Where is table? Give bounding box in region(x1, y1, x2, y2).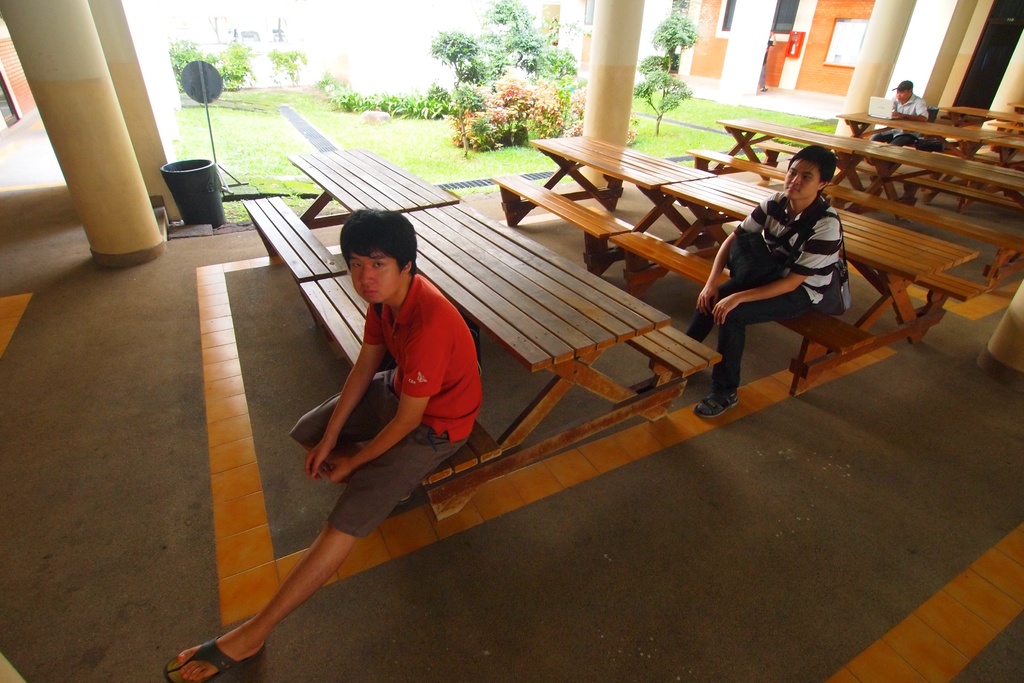
region(717, 118, 891, 195).
